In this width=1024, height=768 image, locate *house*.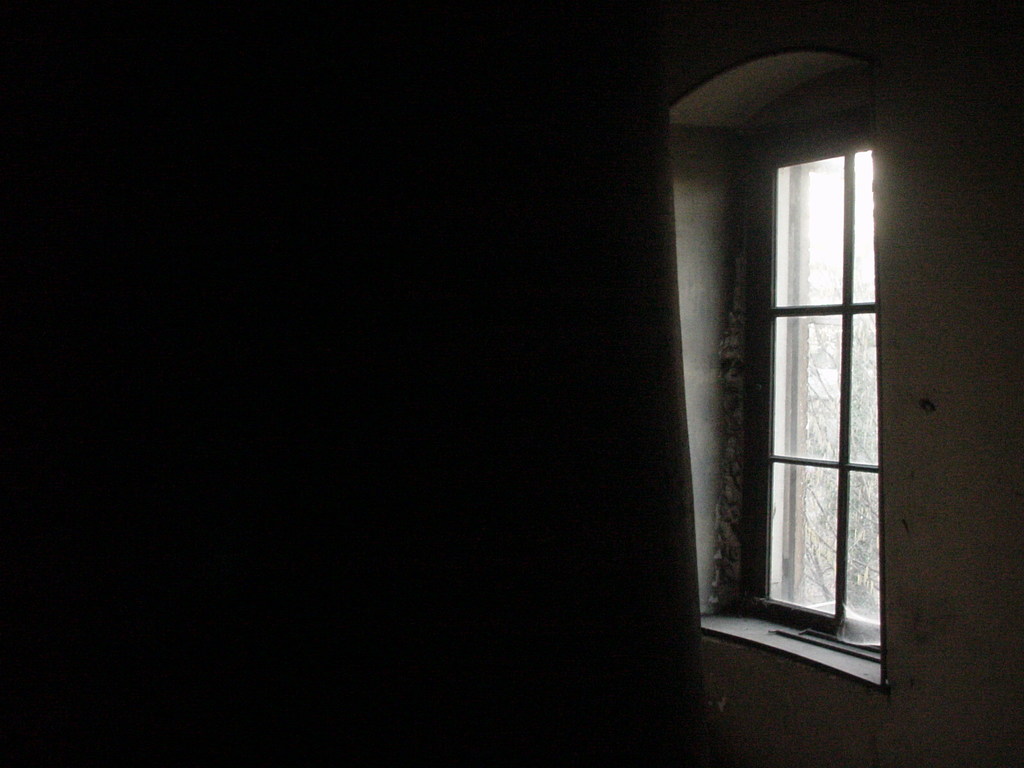
Bounding box: {"left": 3, "top": 0, "right": 1023, "bottom": 753}.
